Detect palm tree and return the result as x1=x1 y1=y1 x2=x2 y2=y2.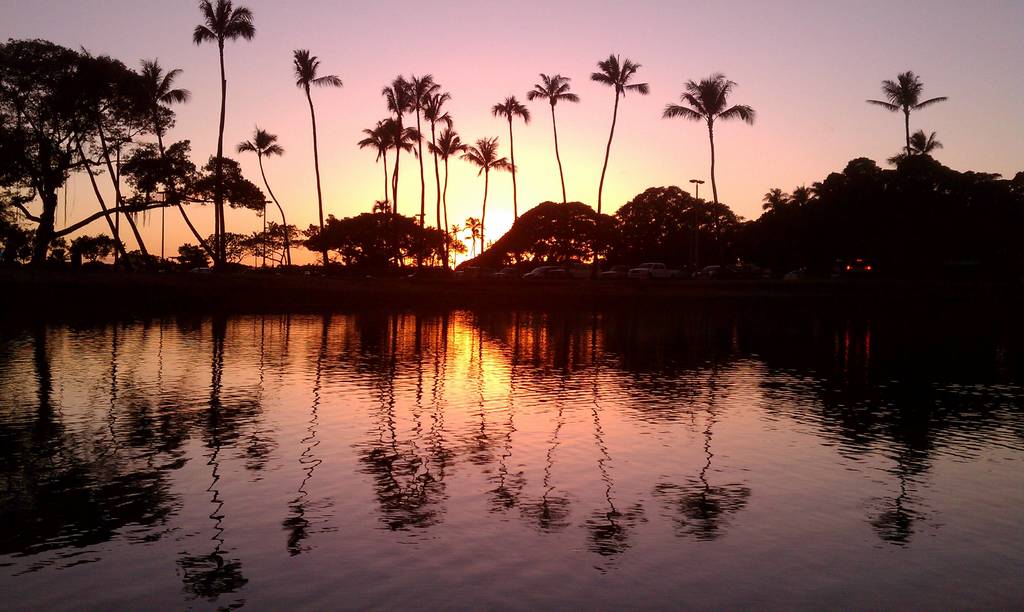
x1=64 y1=72 x2=152 y2=269.
